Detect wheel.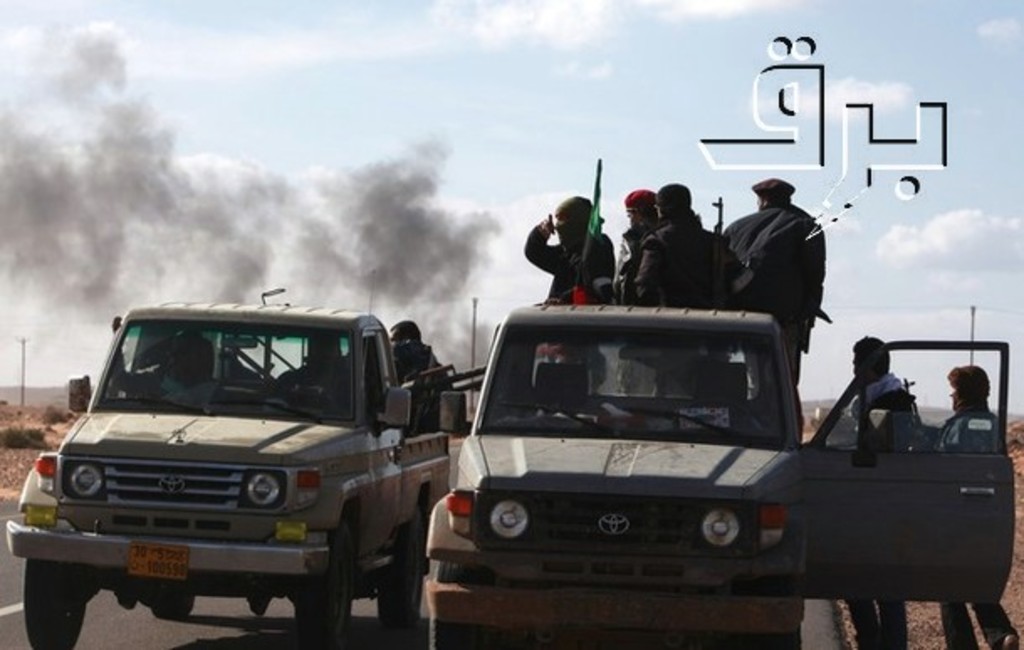
Detected at [376, 501, 425, 648].
